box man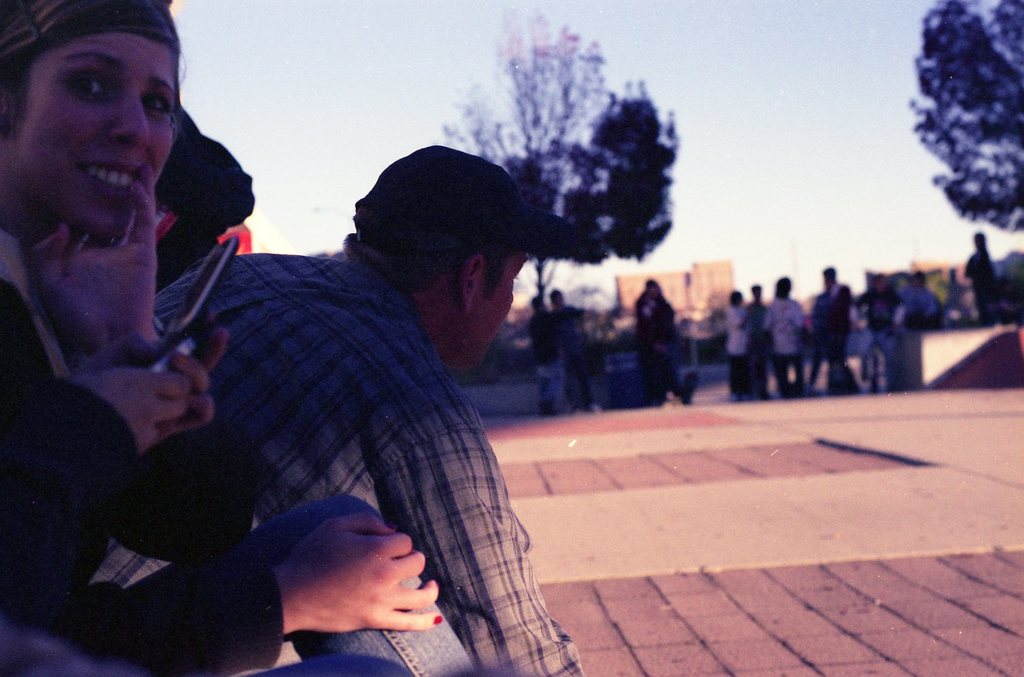
[left=550, top=289, right=582, bottom=415]
